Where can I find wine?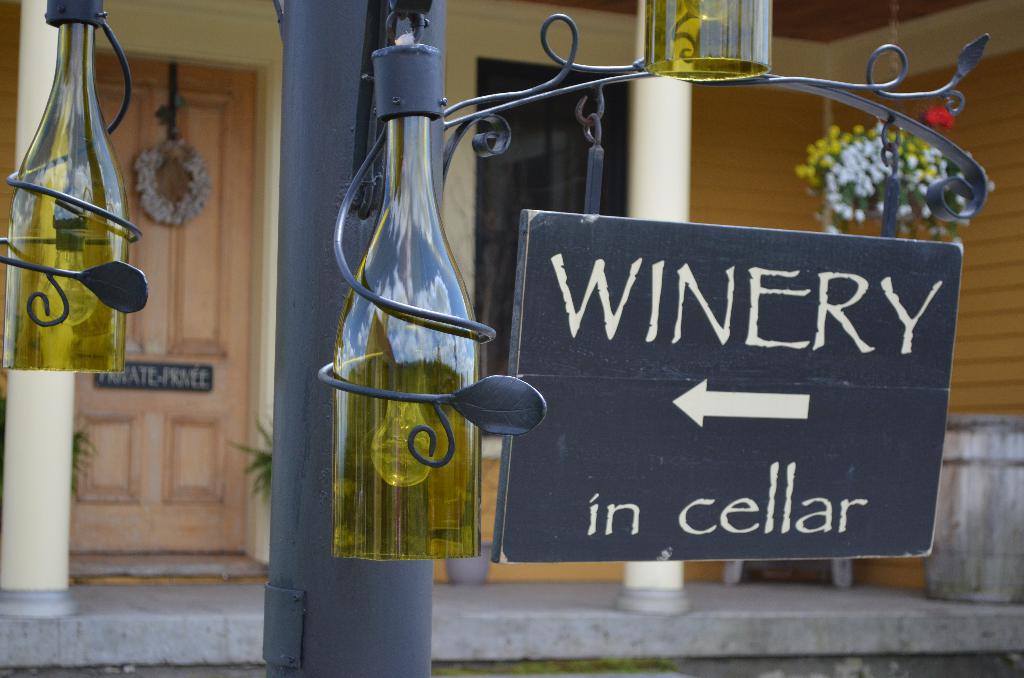
You can find it at left=324, top=42, right=497, bottom=565.
